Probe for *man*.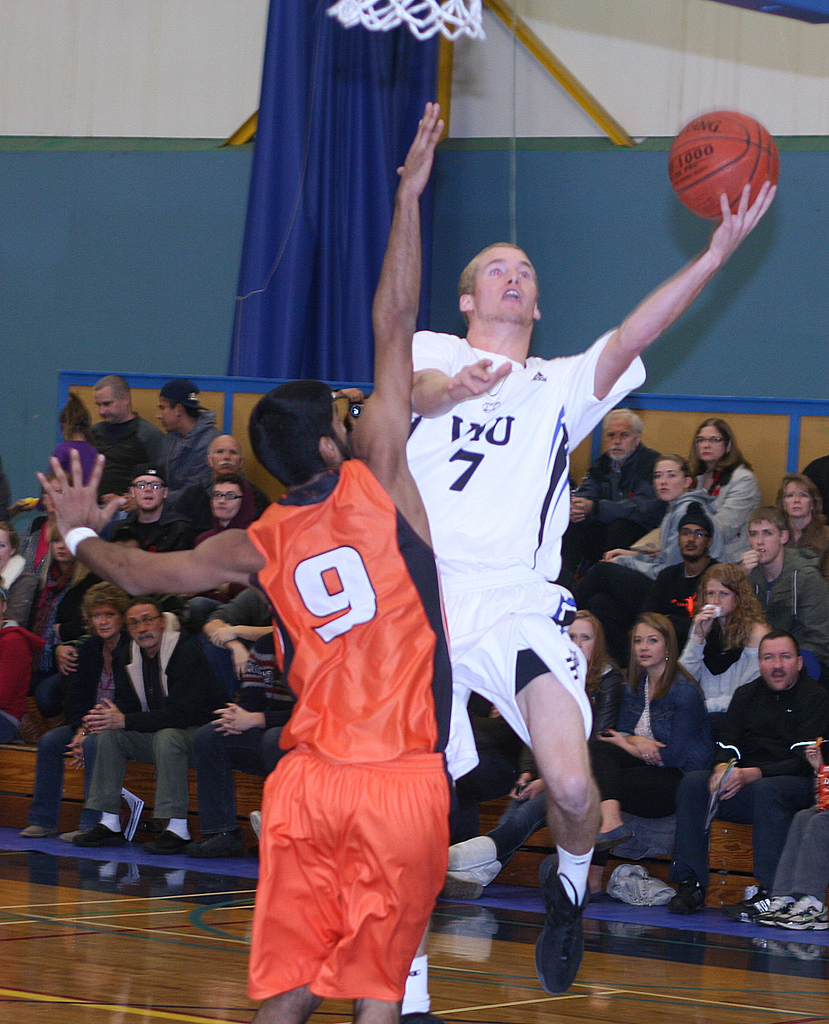
Probe result: (735, 734, 828, 936).
